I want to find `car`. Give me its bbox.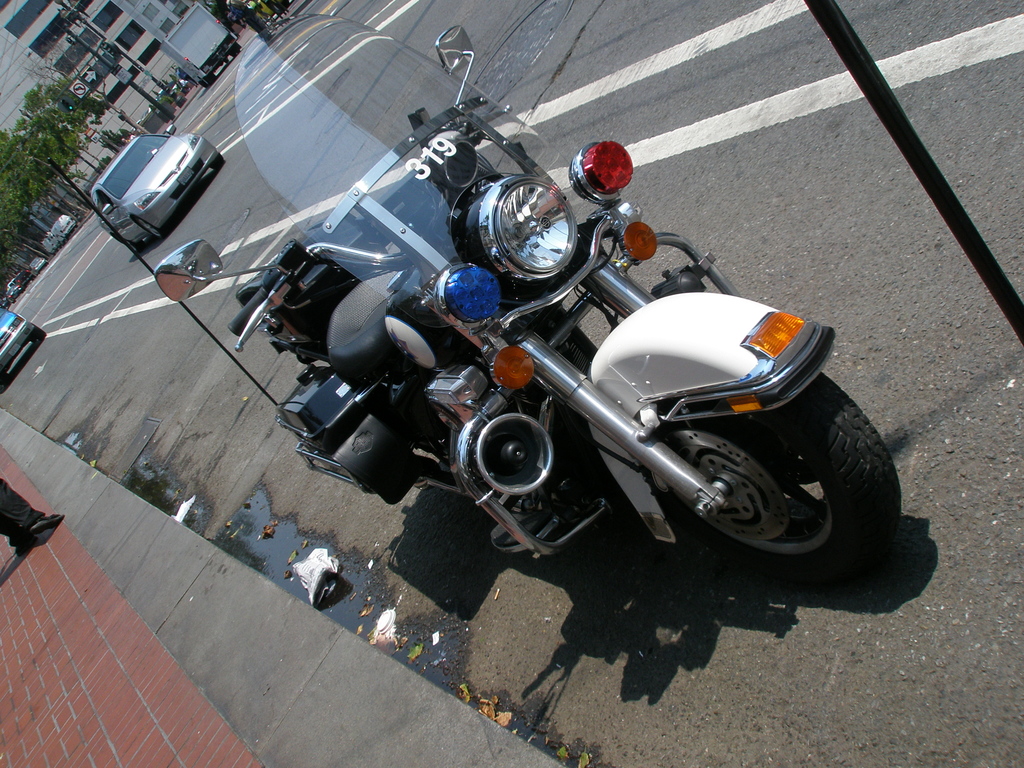
[left=0, top=301, right=50, bottom=396].
